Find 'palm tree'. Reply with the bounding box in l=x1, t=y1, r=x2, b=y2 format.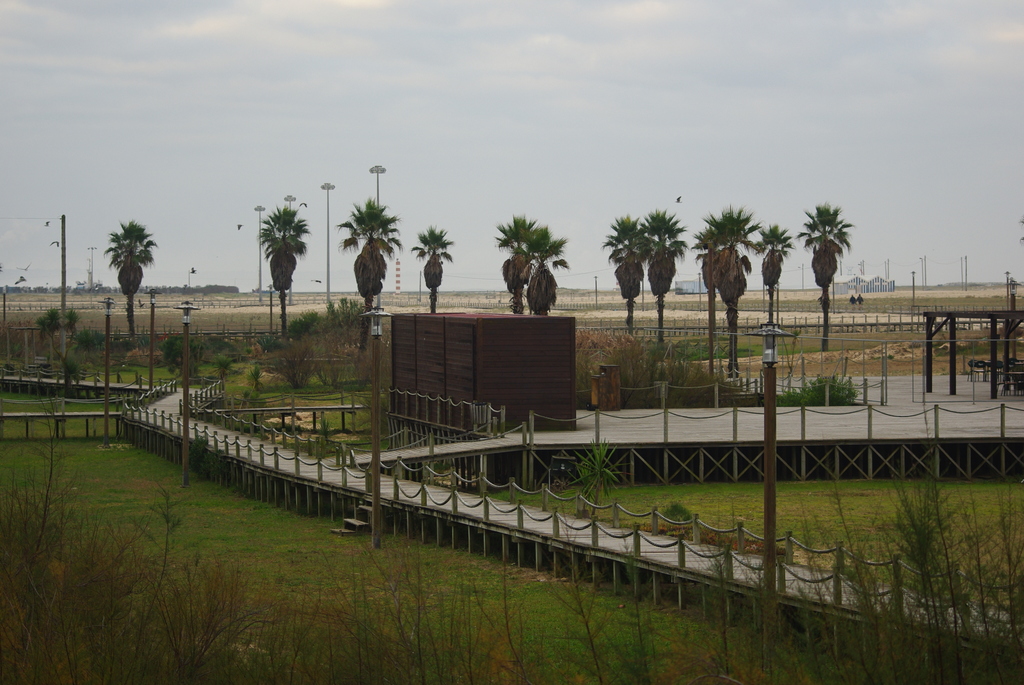
l=524, t=218, r=582, b=331.
